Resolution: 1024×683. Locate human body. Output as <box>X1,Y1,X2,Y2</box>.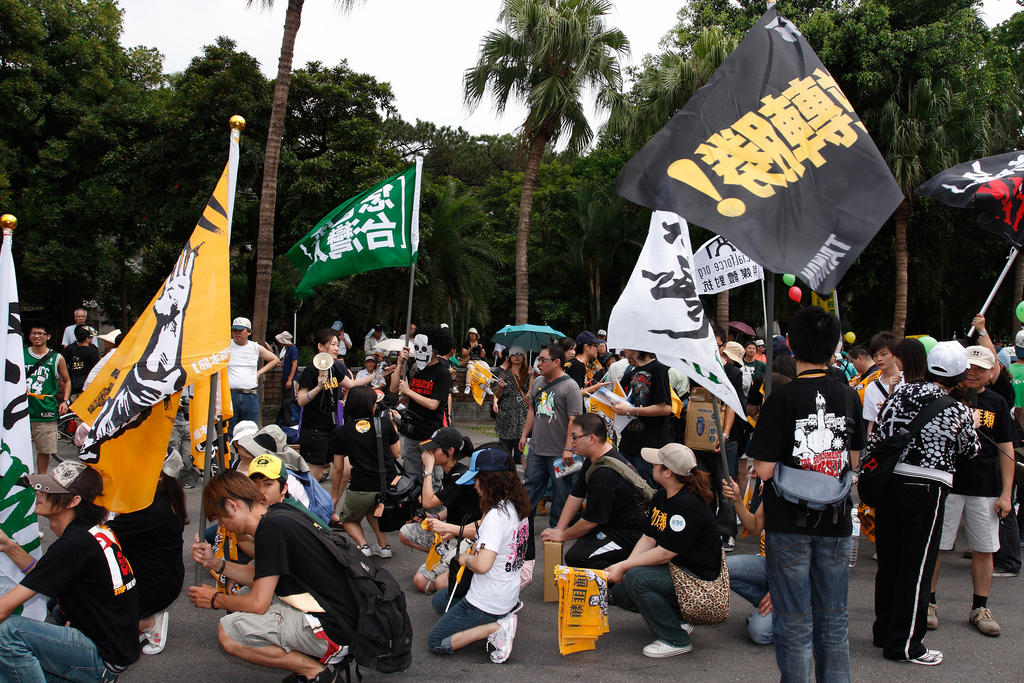
<box>598,477,731,661</box>.
